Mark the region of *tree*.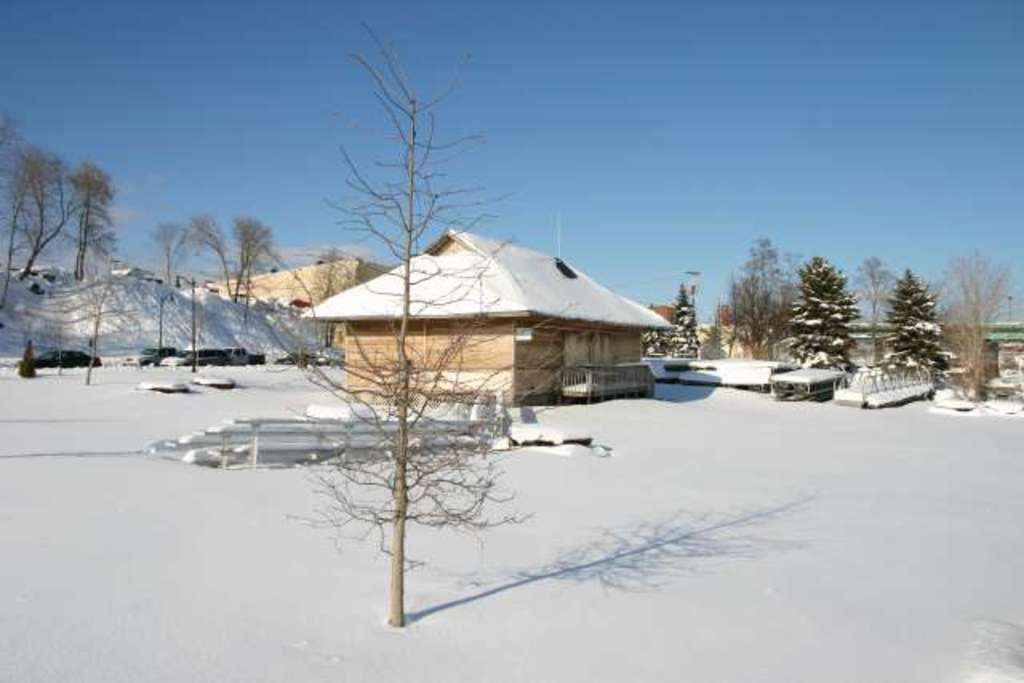
Region: <region>717, 238, 794, 349</region>.
